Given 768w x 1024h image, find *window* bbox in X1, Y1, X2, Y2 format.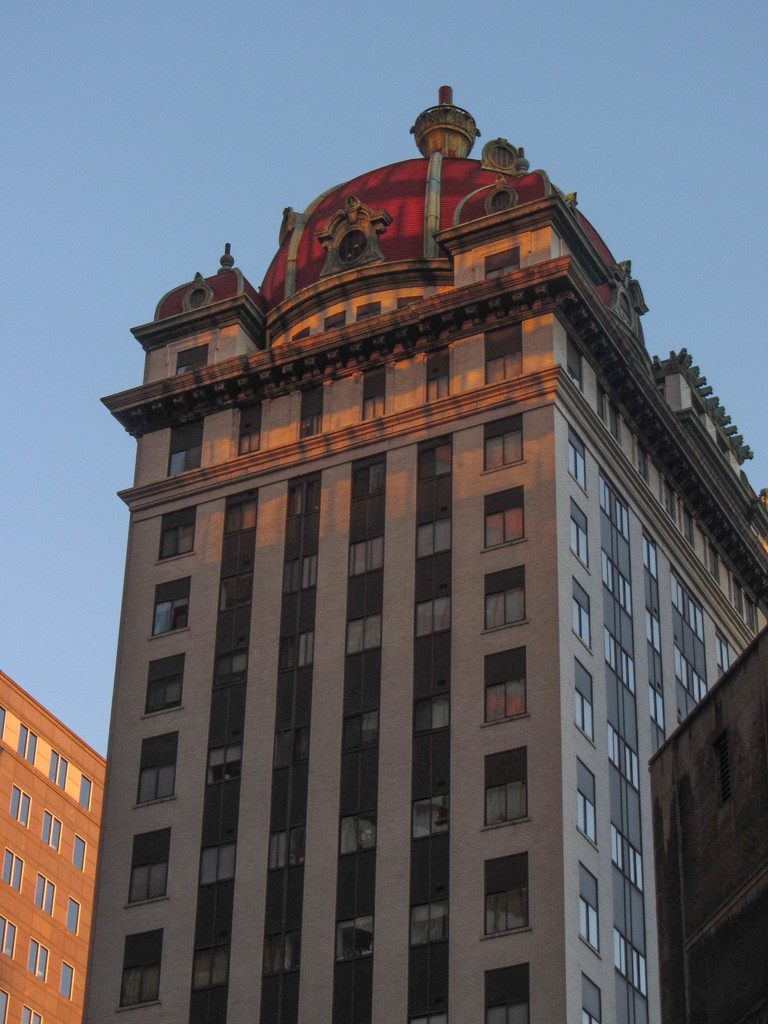
233, 401, 259, 459.
